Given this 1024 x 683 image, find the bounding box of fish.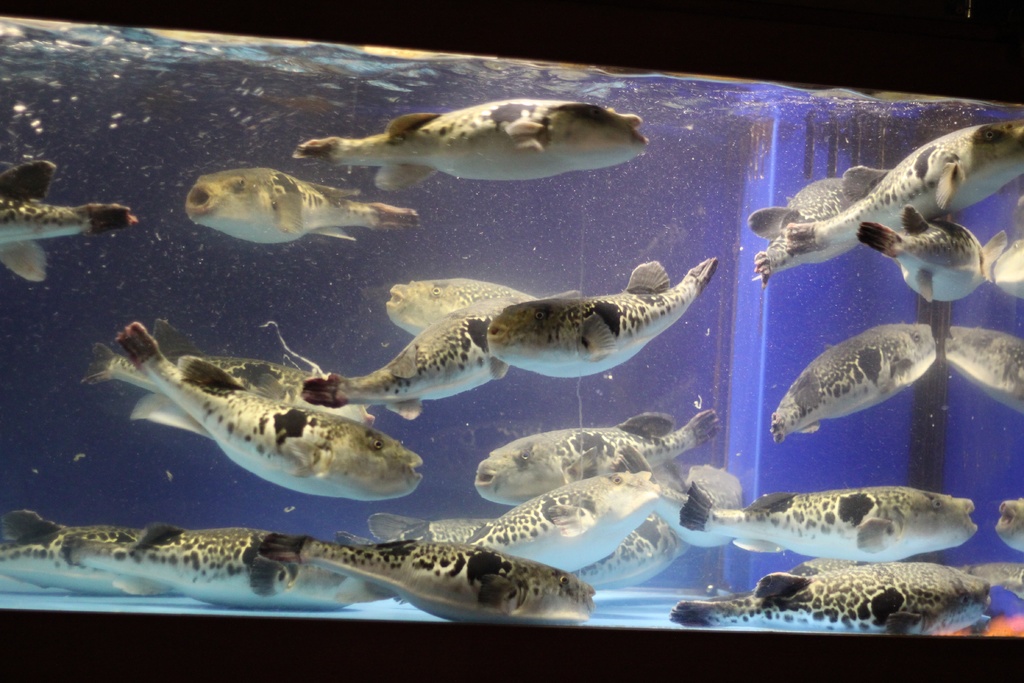
{"x1": 283, "y1": 94, "x2": 646, "y2": 179}.
